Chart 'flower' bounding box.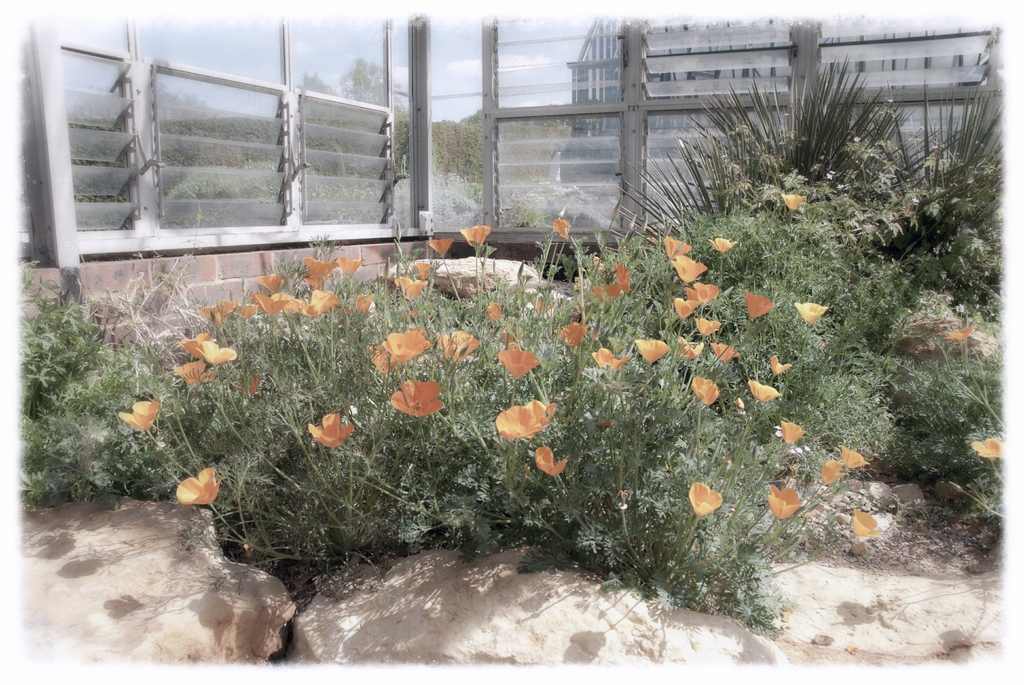
Charted: (left=499, top=341, right=538, bottom=381).
